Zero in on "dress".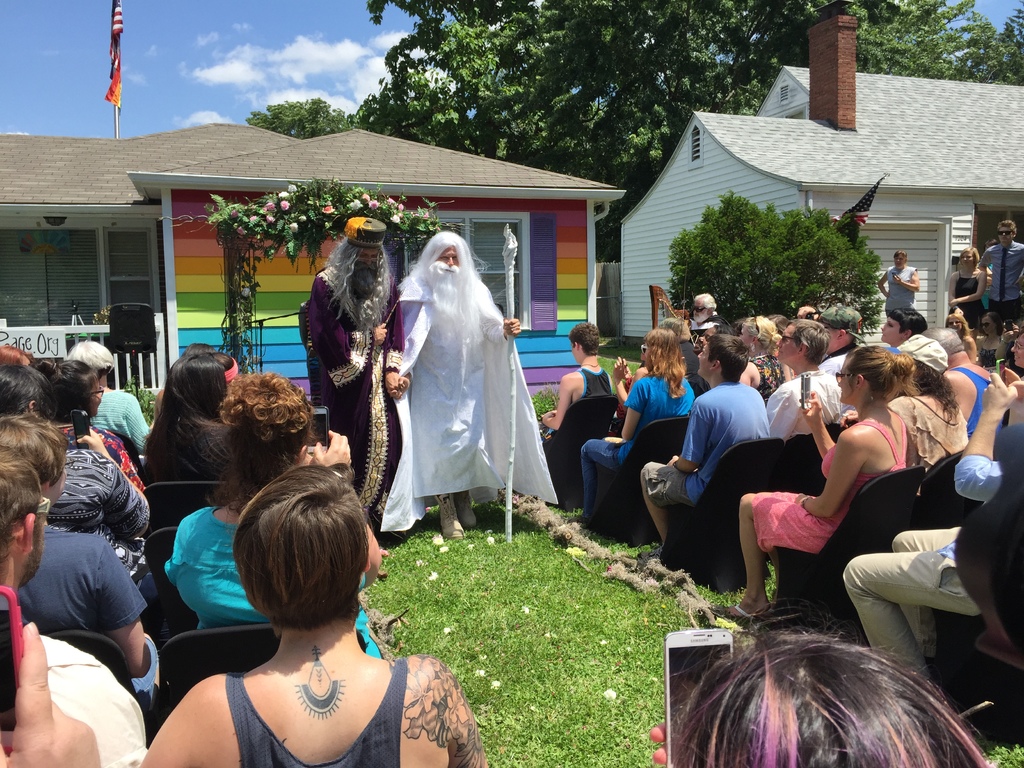
Zeroed in: detection(749, 413, 905, 557).
